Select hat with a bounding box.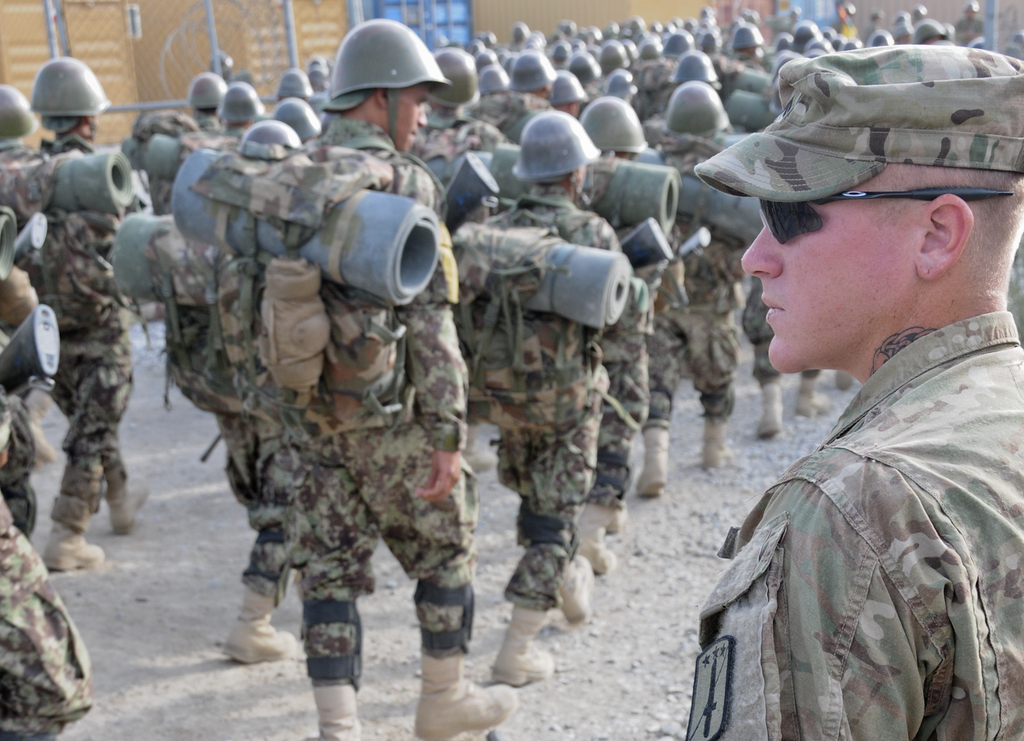
BBox(697, 44, 1023, 207).
